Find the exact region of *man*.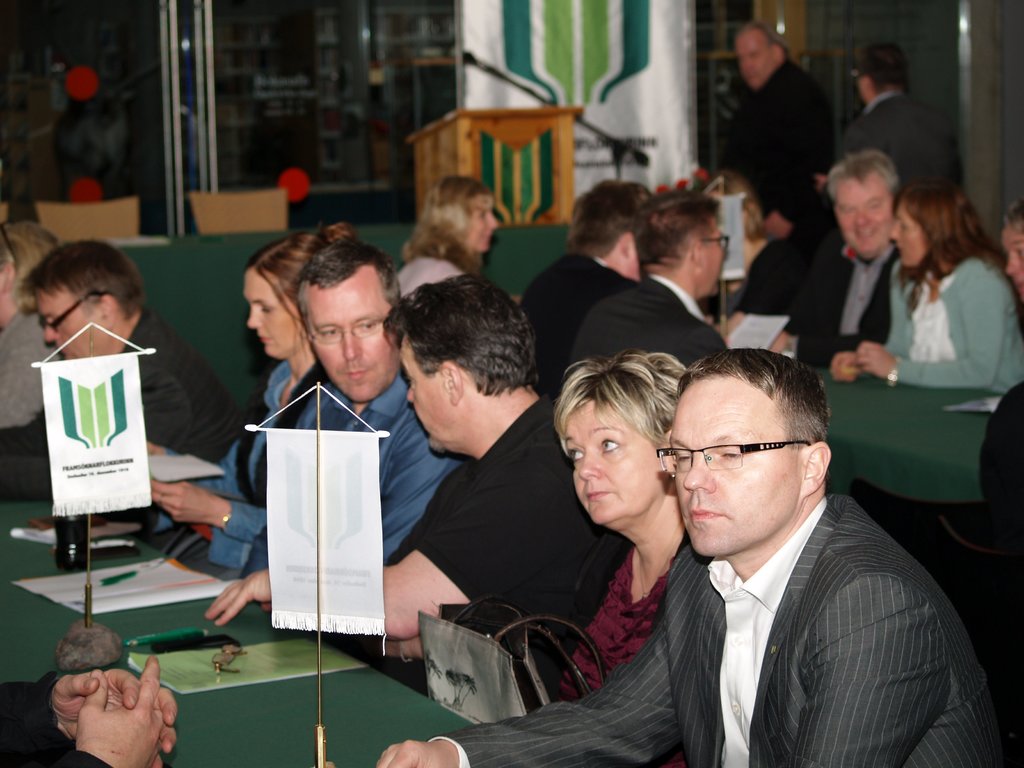
Exact region: (762,146,907,379).
